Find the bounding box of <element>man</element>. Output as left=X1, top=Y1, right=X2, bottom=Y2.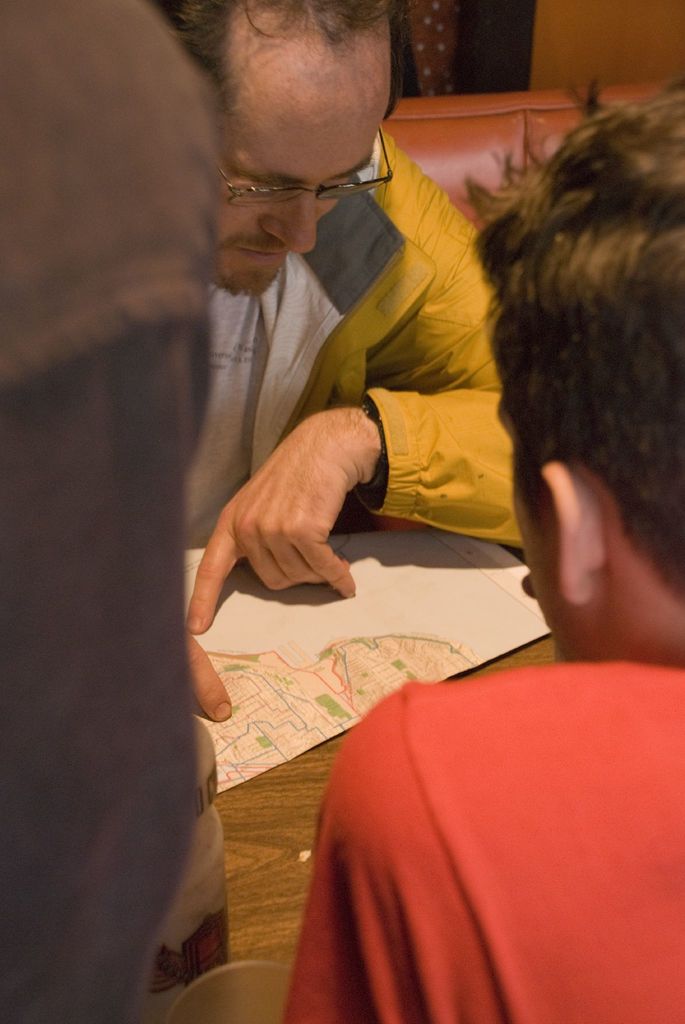
left=0, top=0, right=216, bottom=1023.
